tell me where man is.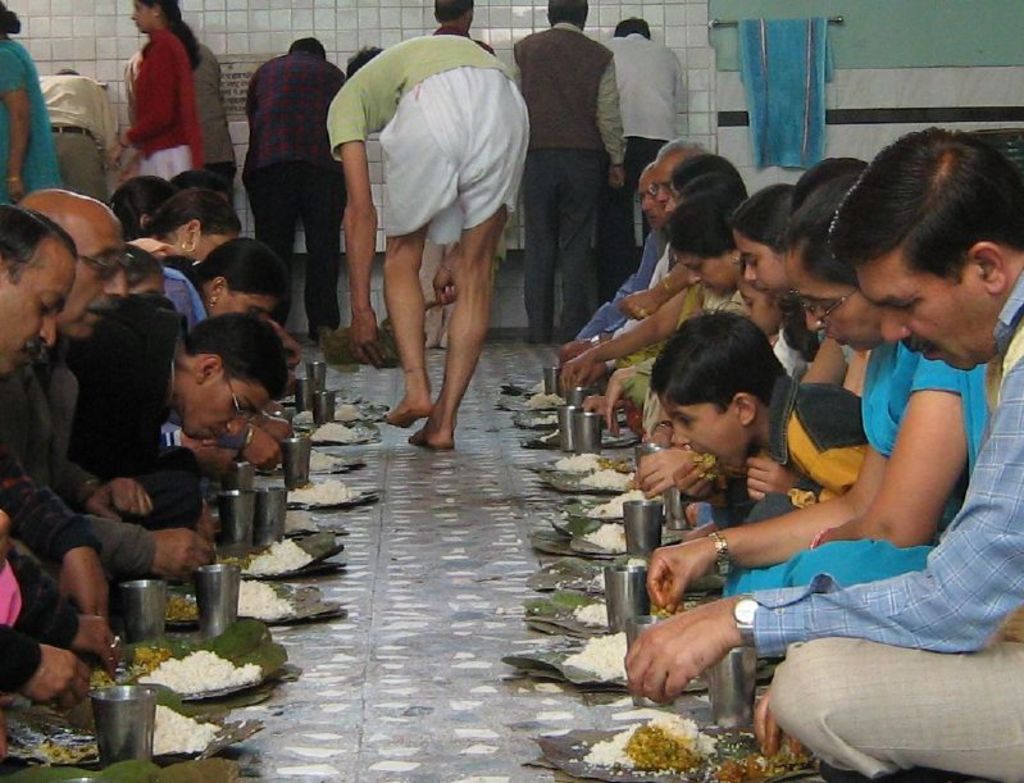
man is at {"left": 432, "top": 0, "right": 506, "bottom": 347}.
